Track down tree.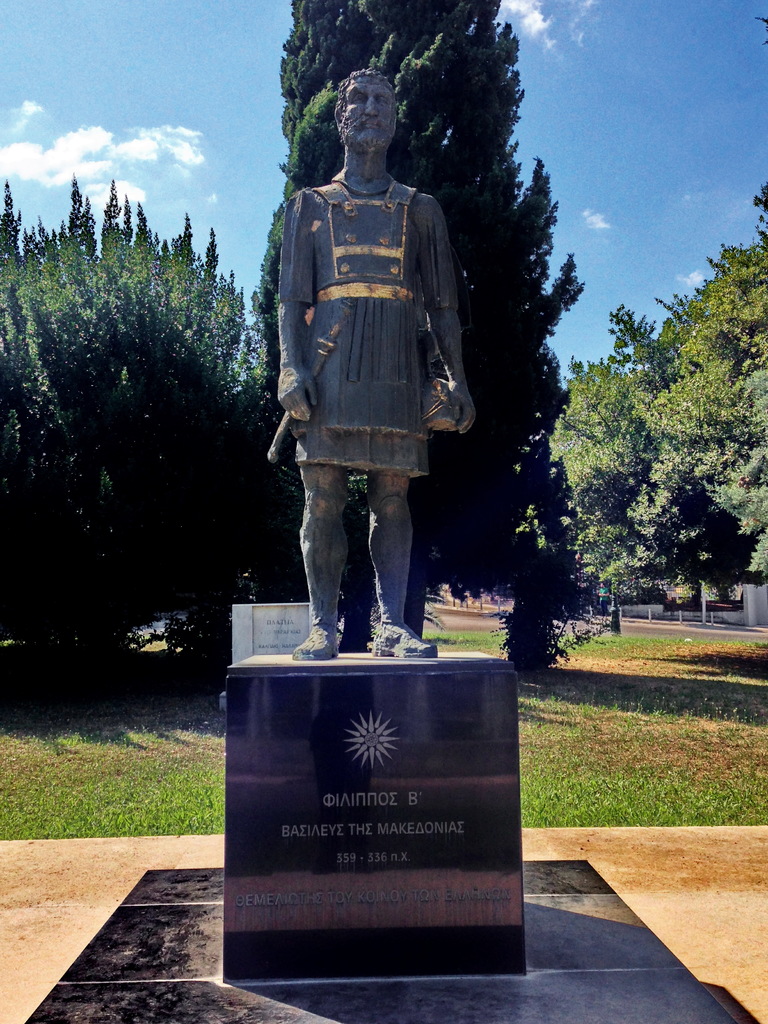
Tracked to pyautogui.locateOnScreen(250, 0, 584, 641).
